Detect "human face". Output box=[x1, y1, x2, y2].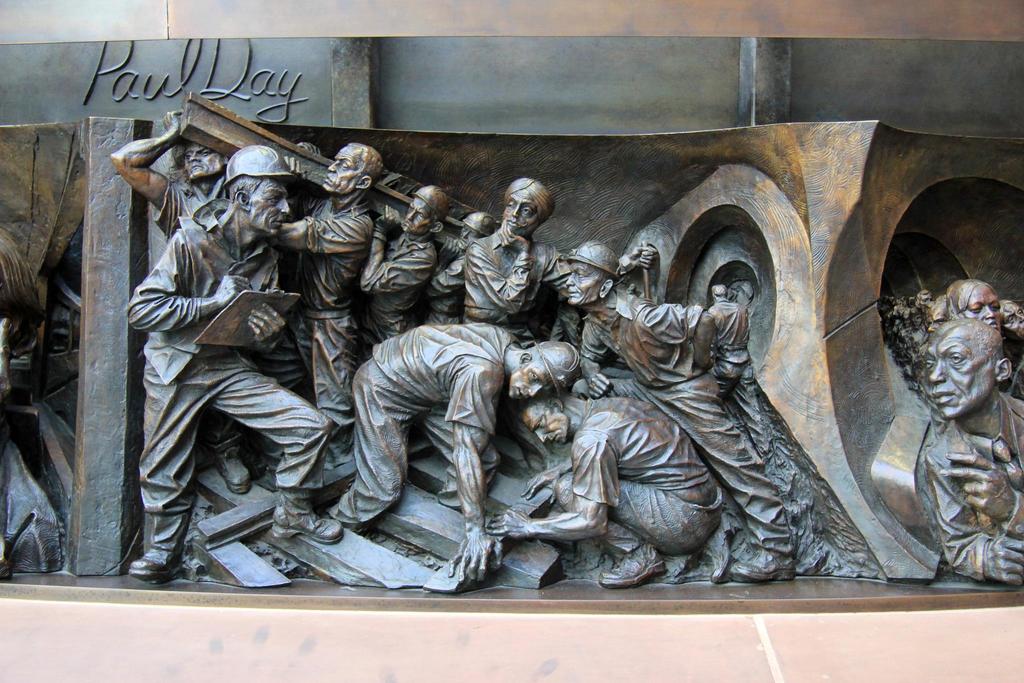
box=[964, 283, 1003, 328].
